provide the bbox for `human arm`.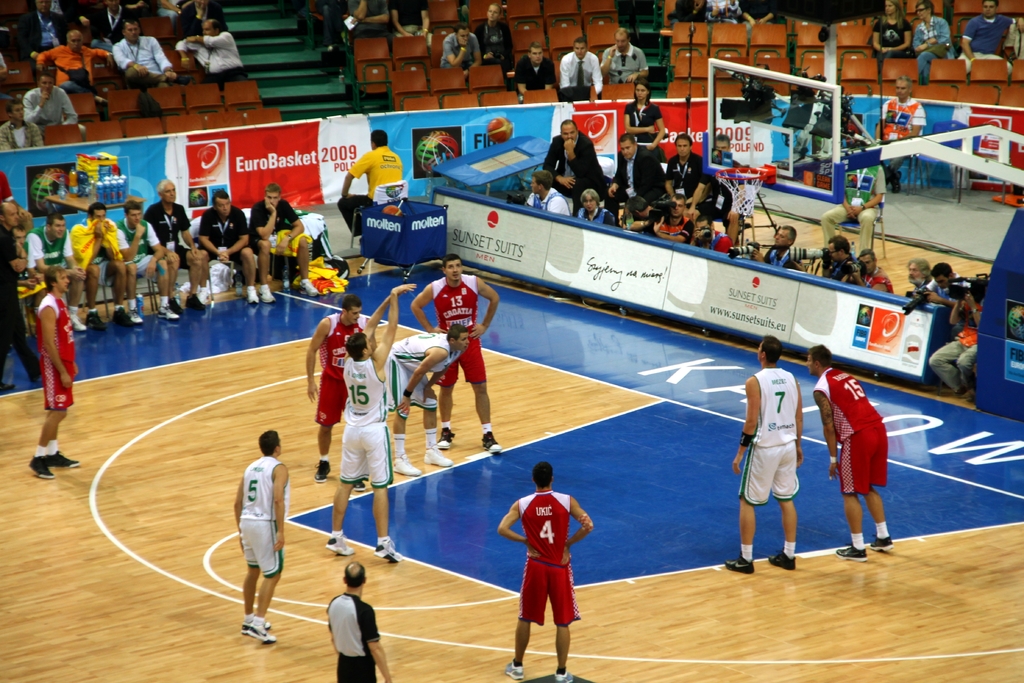
bbox=(750, 249, 765, 263).
